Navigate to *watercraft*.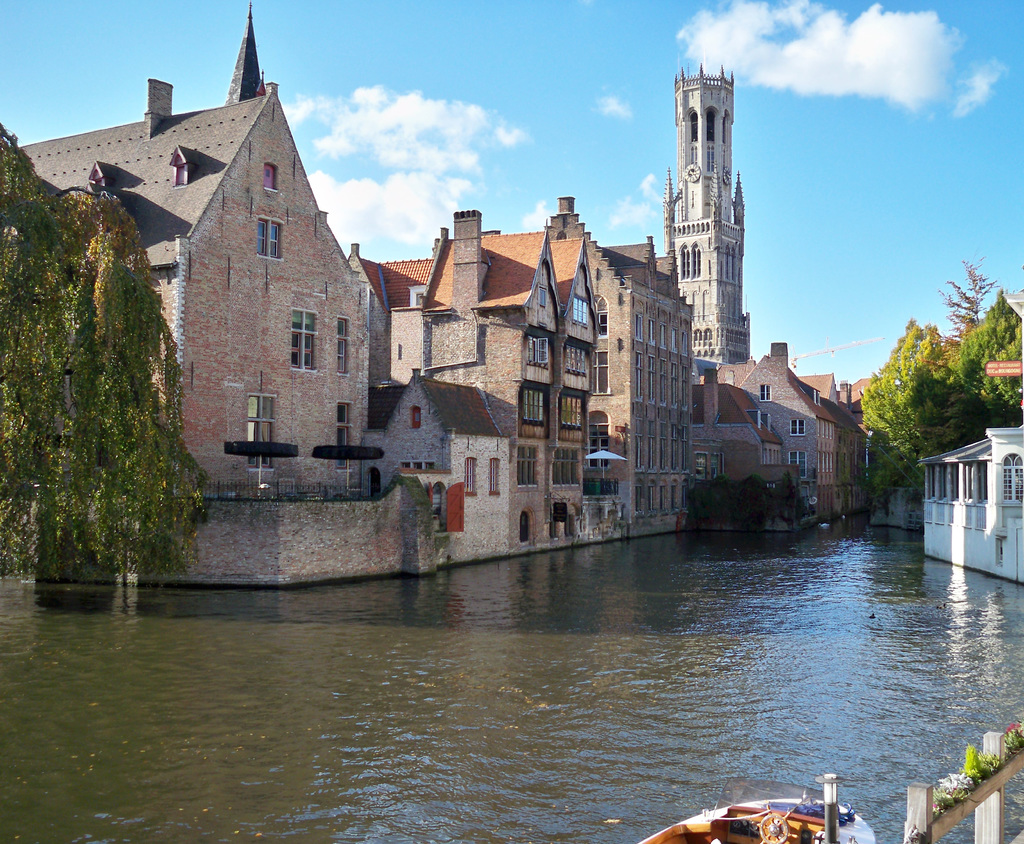
Navigation target: l=634, t=776, r=876, b=843.
